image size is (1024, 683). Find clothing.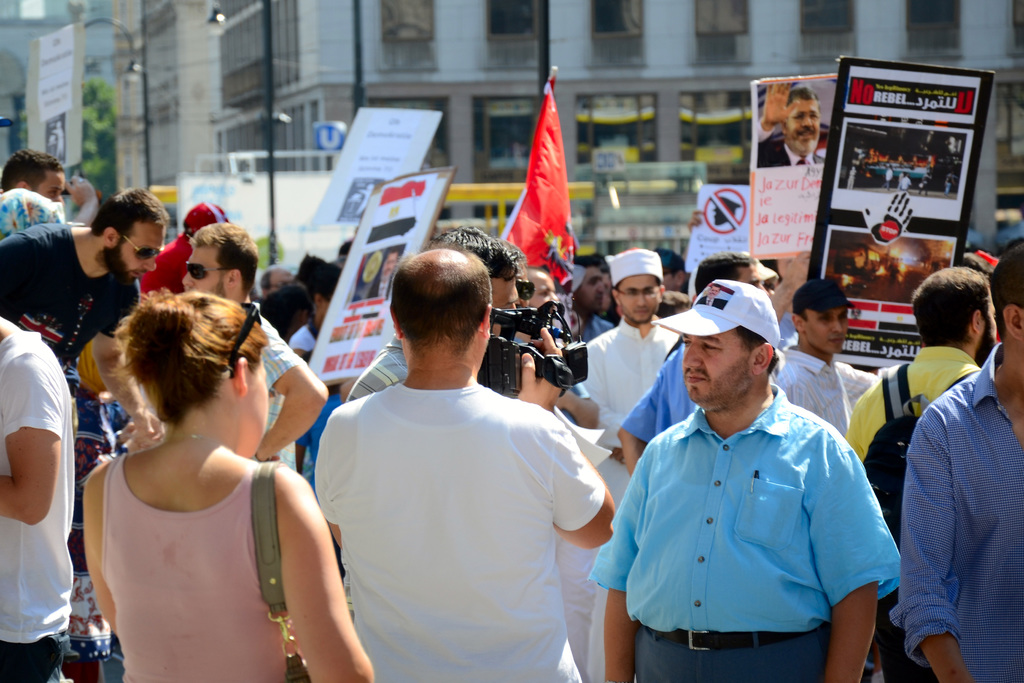
[98, 452, 282, 682].
